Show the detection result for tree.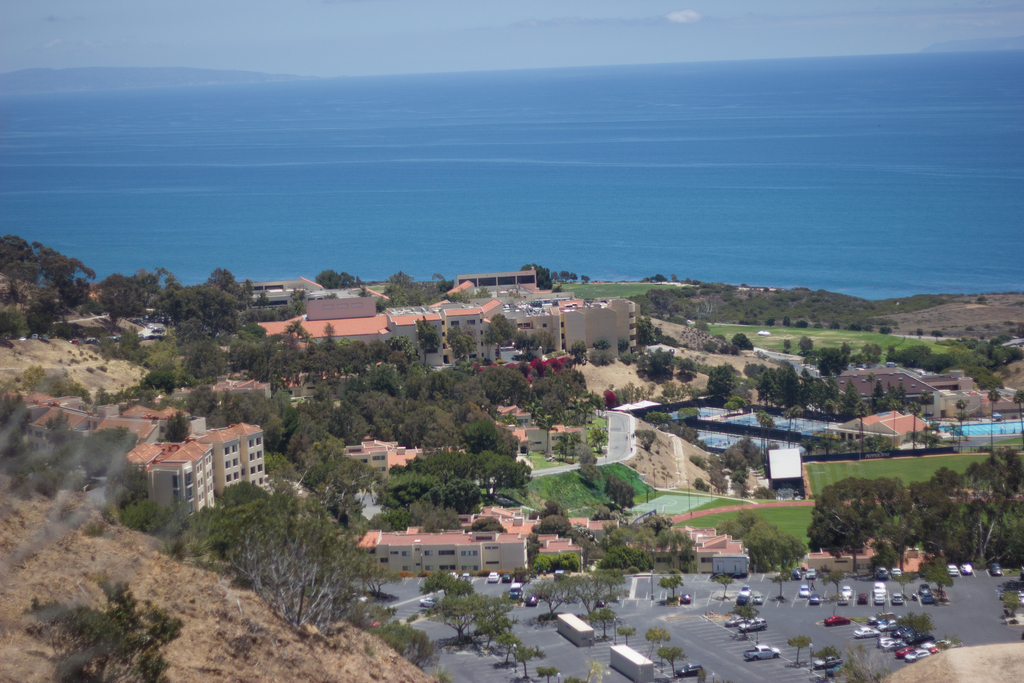
{"x1": 630, "y1": 348, "x2": 683, "y2": 388}.
